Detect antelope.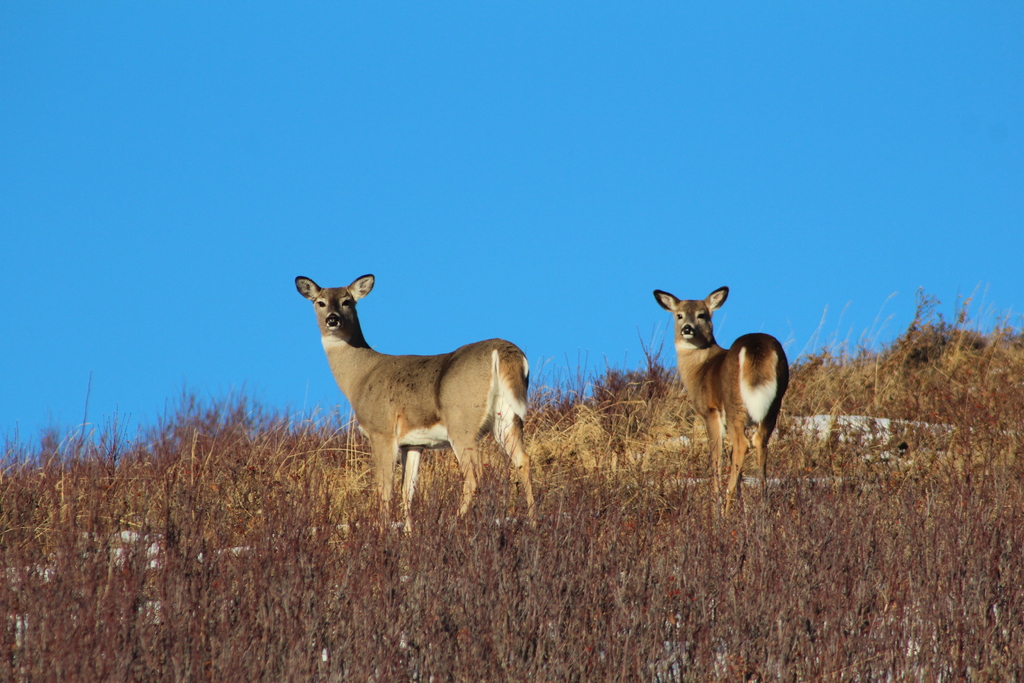
Detected at crop(294, 272, 554, 532).
